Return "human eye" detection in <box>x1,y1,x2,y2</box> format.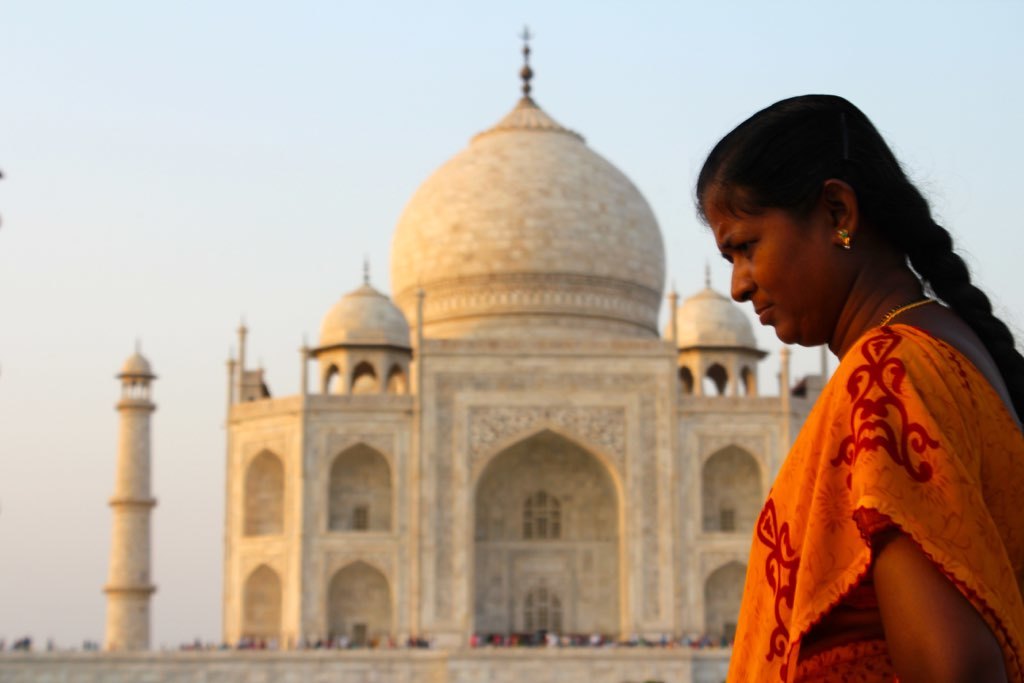
<box>739,243,756,258</box>.
